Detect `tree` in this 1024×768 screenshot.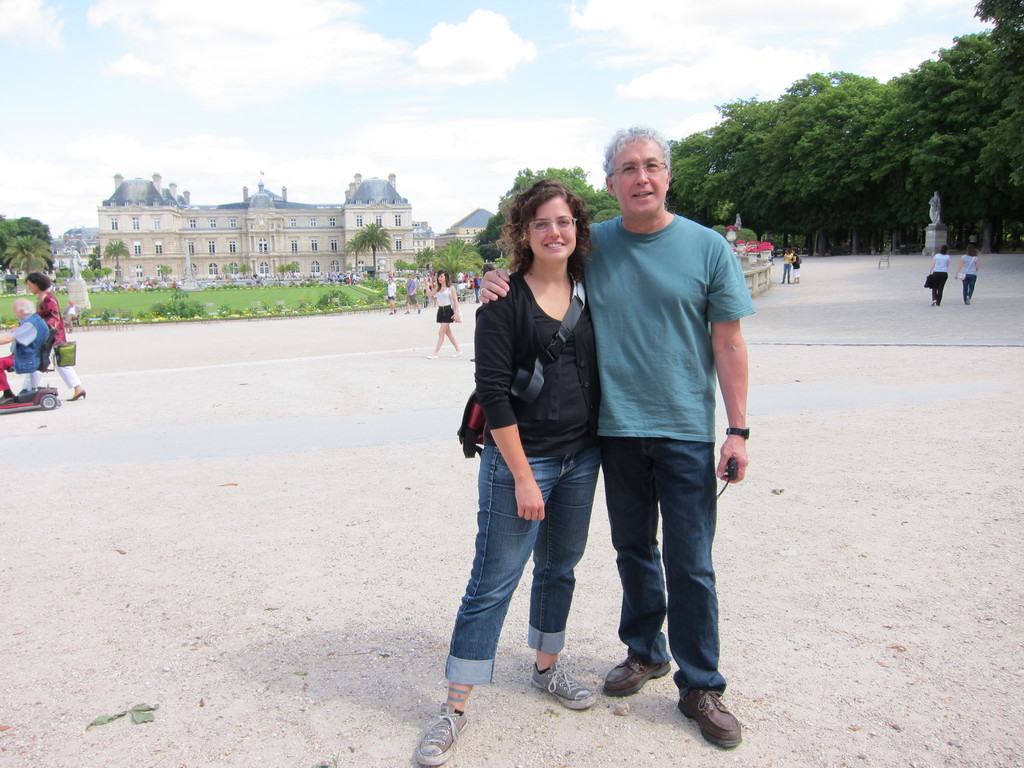
Detection: 100, 239, 132, 269.
